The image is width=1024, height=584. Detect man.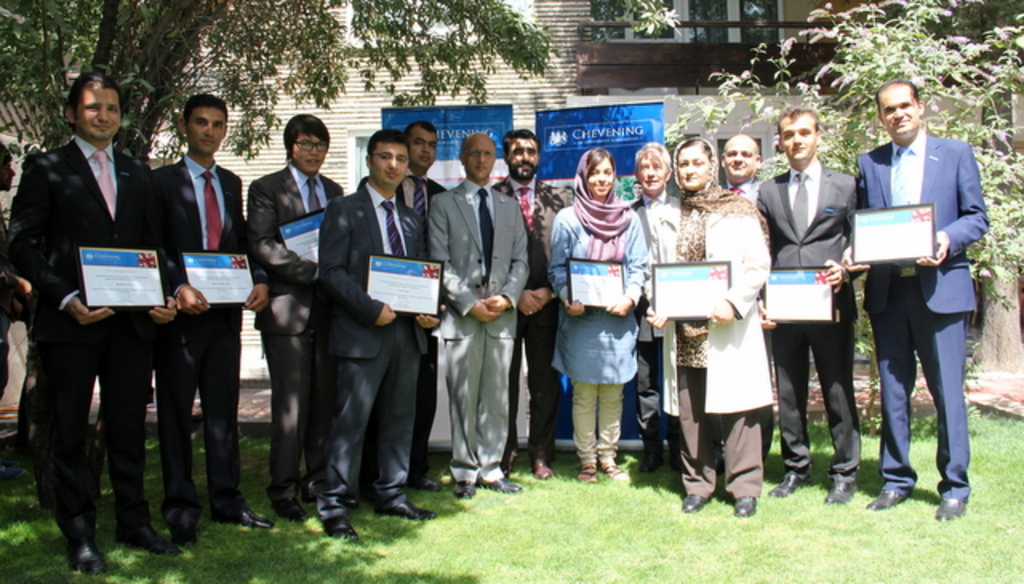
Detection: l=490, t=130, r=566, b=475.
